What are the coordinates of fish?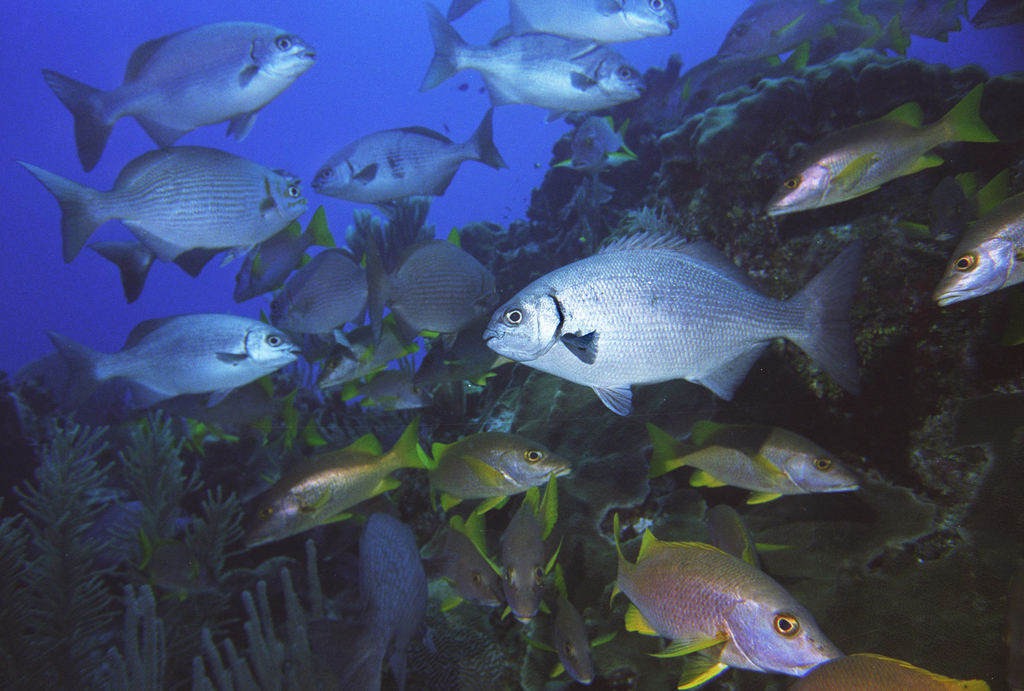
region(228, 421, 430, 552).
